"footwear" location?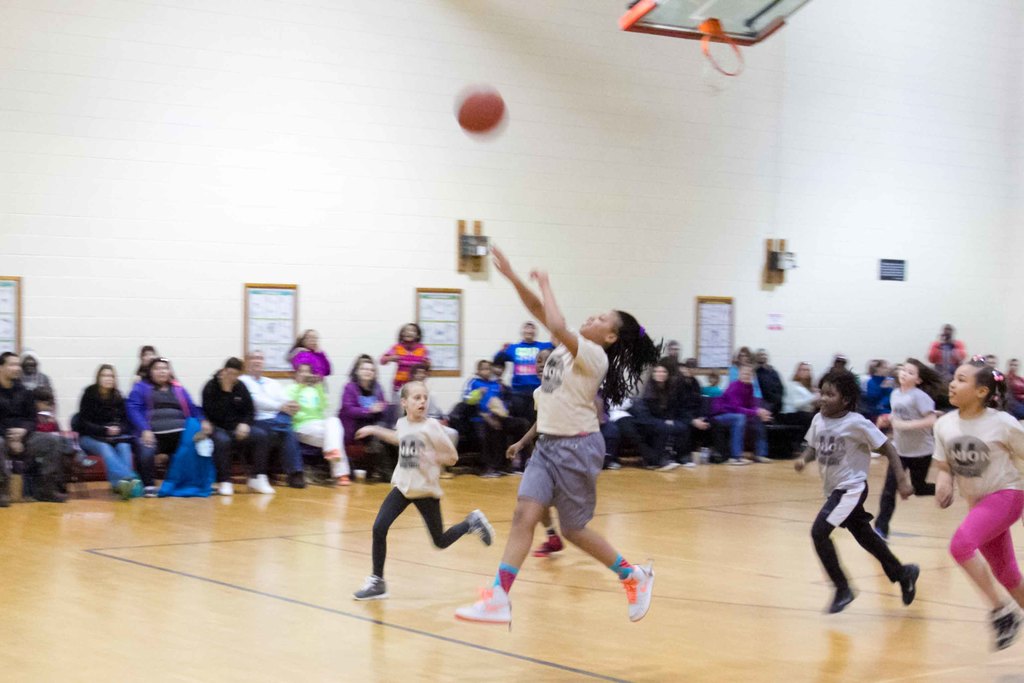
<box>466,511,496,550</box>
